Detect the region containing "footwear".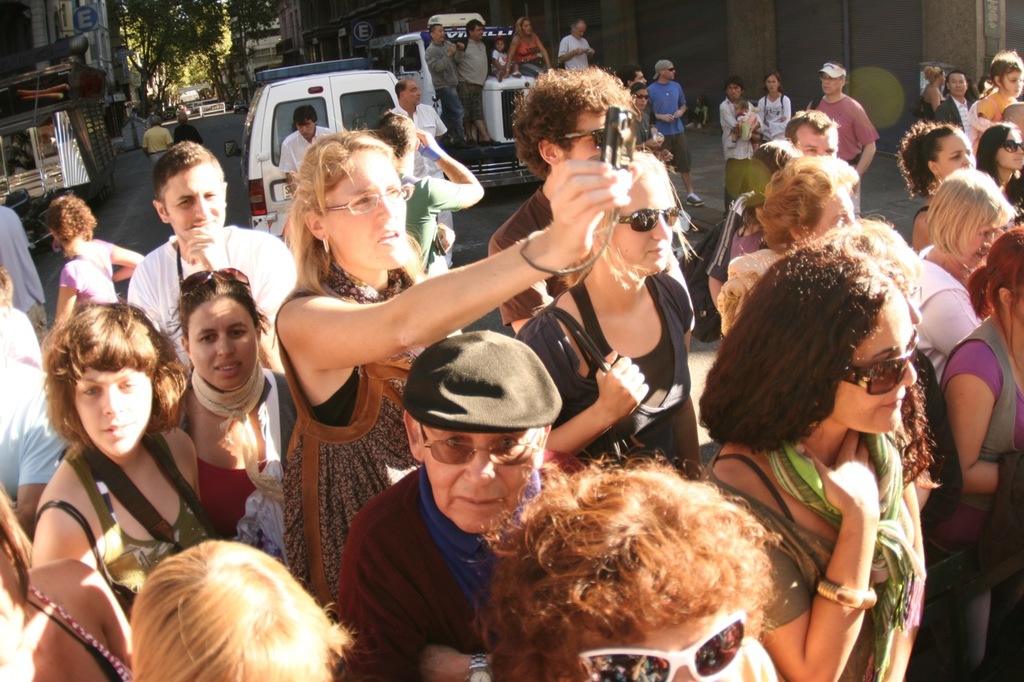
bbox=(466, 133, 475, 149).
